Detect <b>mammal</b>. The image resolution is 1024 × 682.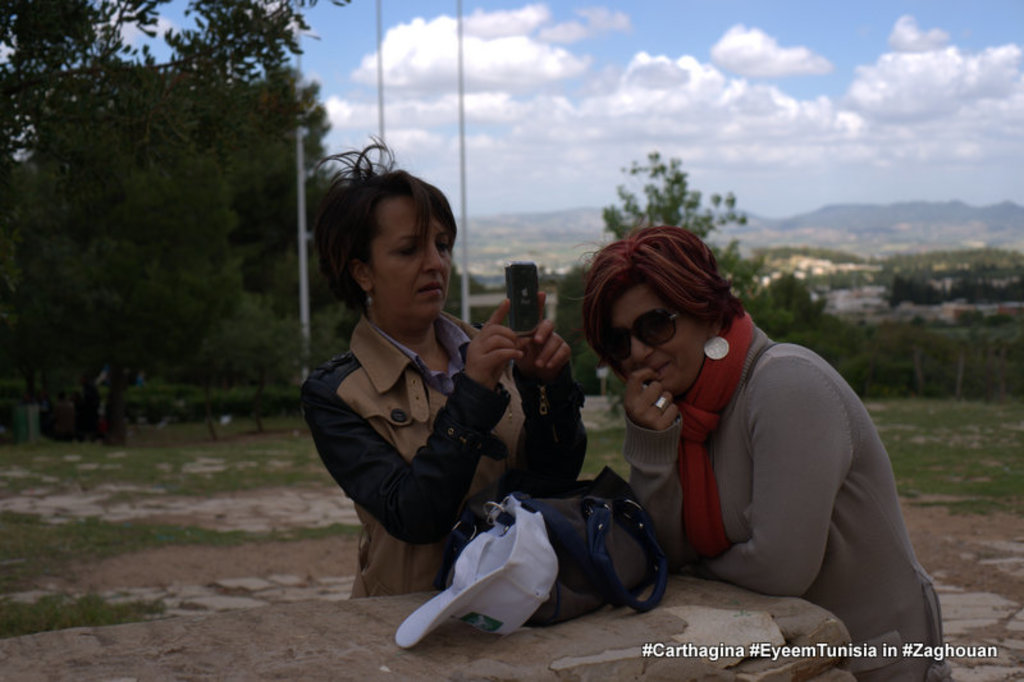
x1=544 y1=223 x2=943 y2=619.
